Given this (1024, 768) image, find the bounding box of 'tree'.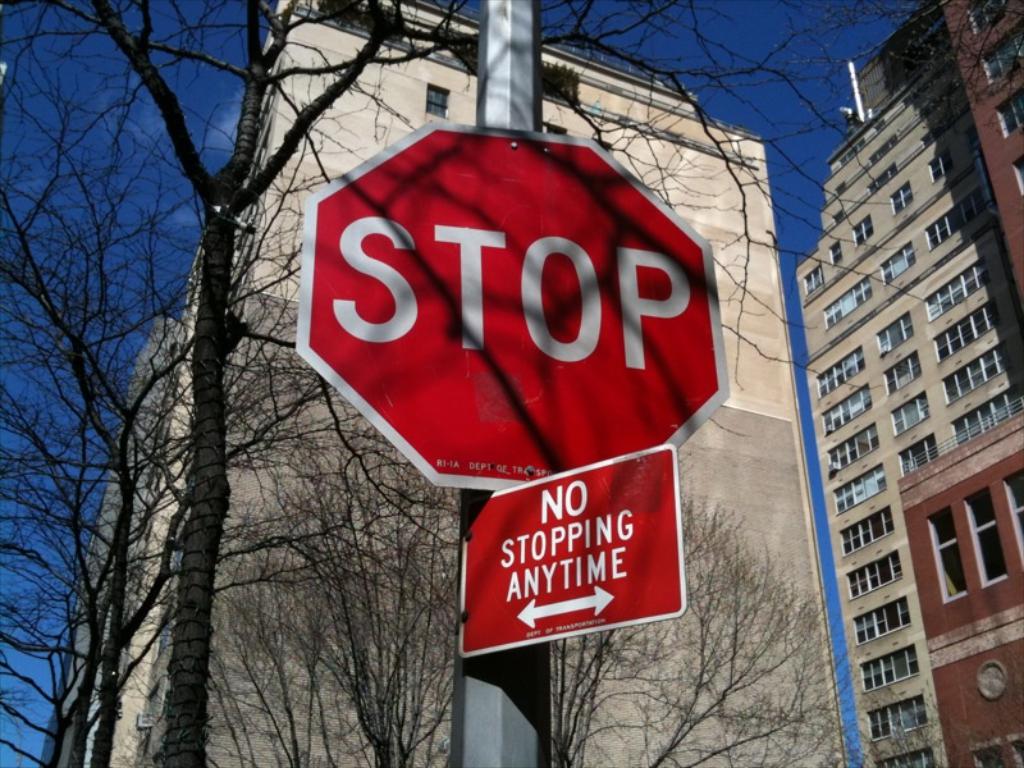
0/4/1012/746.
